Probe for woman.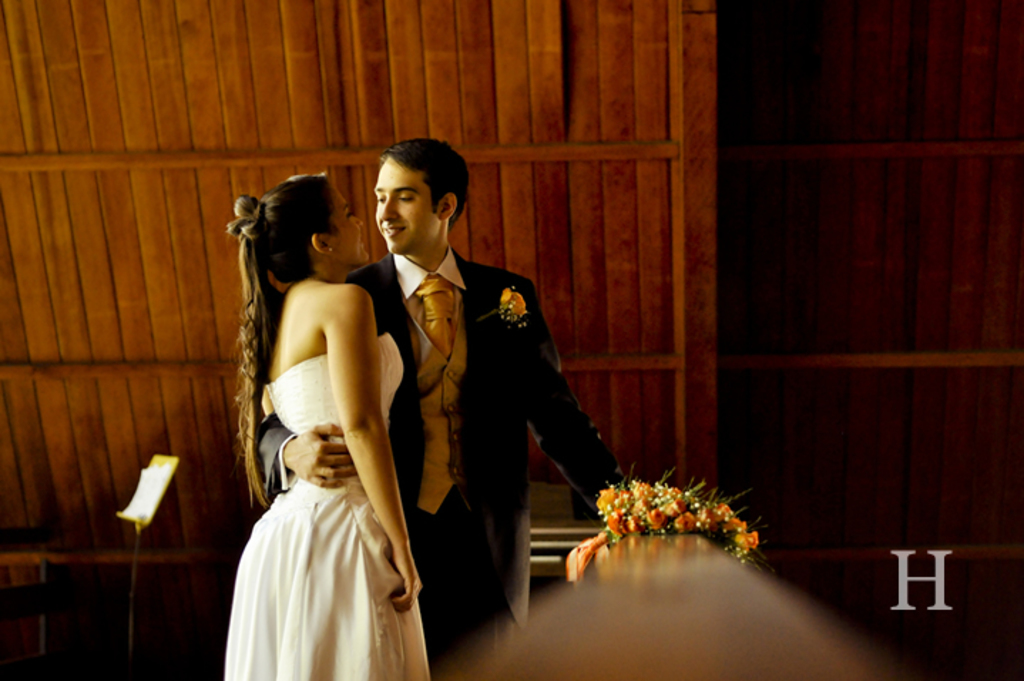
Probe result: bbox(218, 164, 433, 677).
